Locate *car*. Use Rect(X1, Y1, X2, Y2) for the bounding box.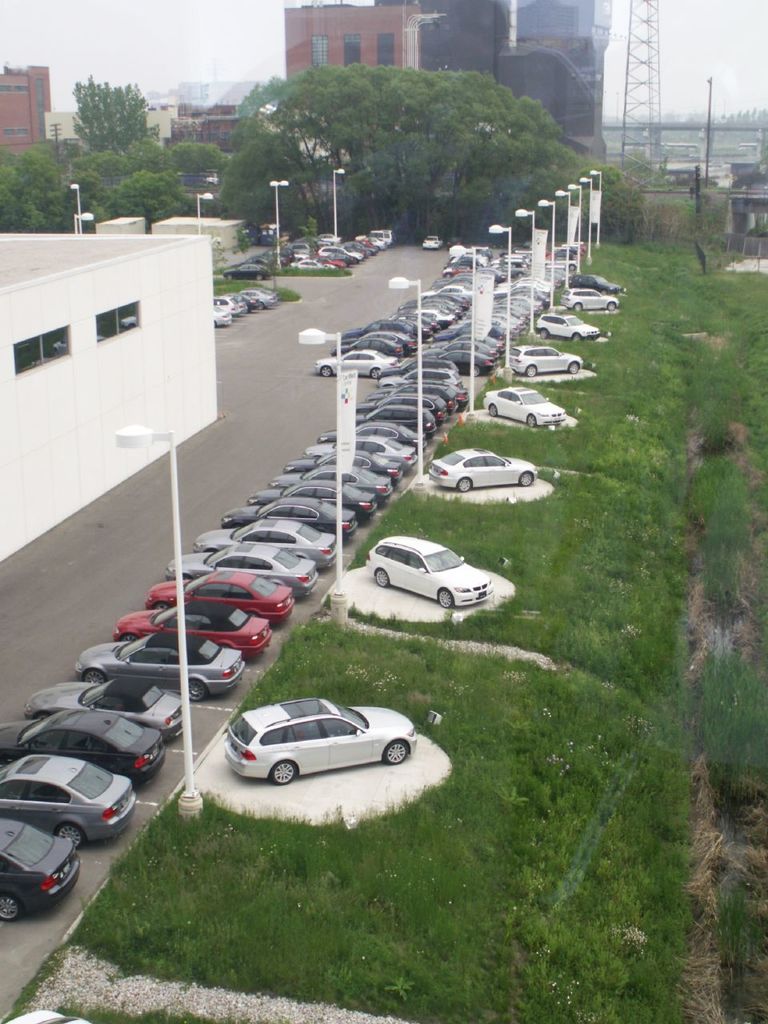
Rect(538, 309, 603, 339).
